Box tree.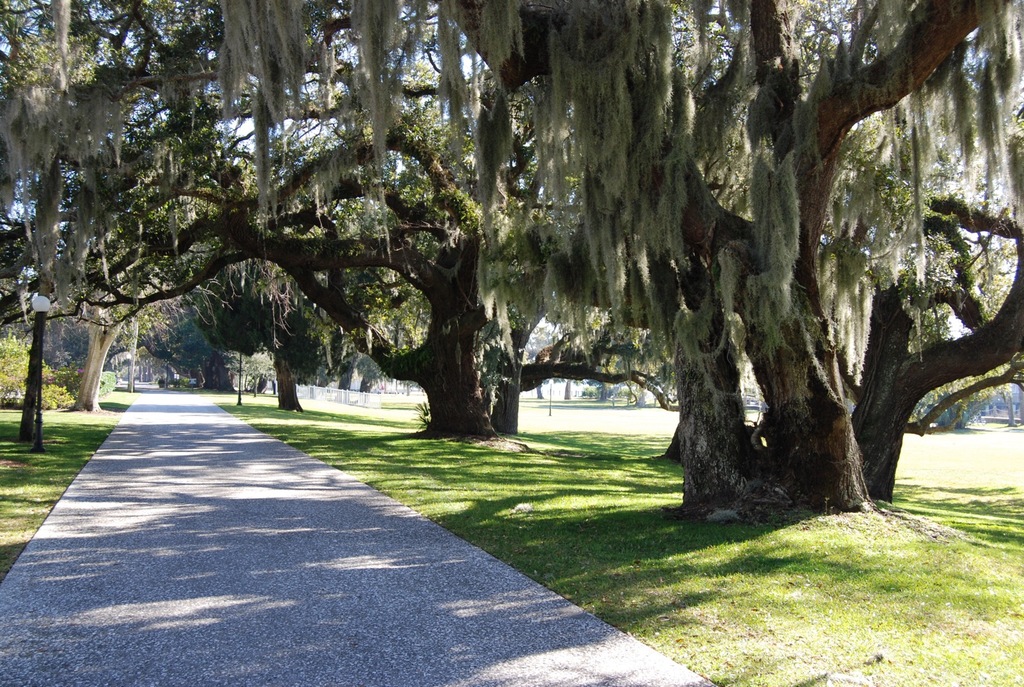
[188, 155, 345, 415].
